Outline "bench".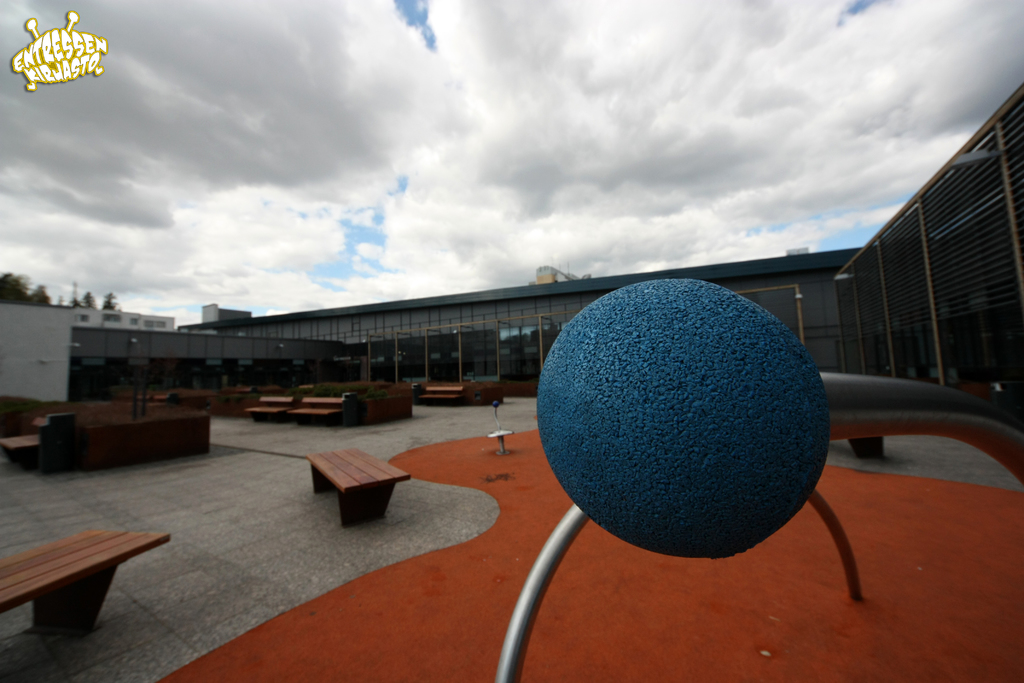
Outline: bbox=[290, 391, 365, 425].
